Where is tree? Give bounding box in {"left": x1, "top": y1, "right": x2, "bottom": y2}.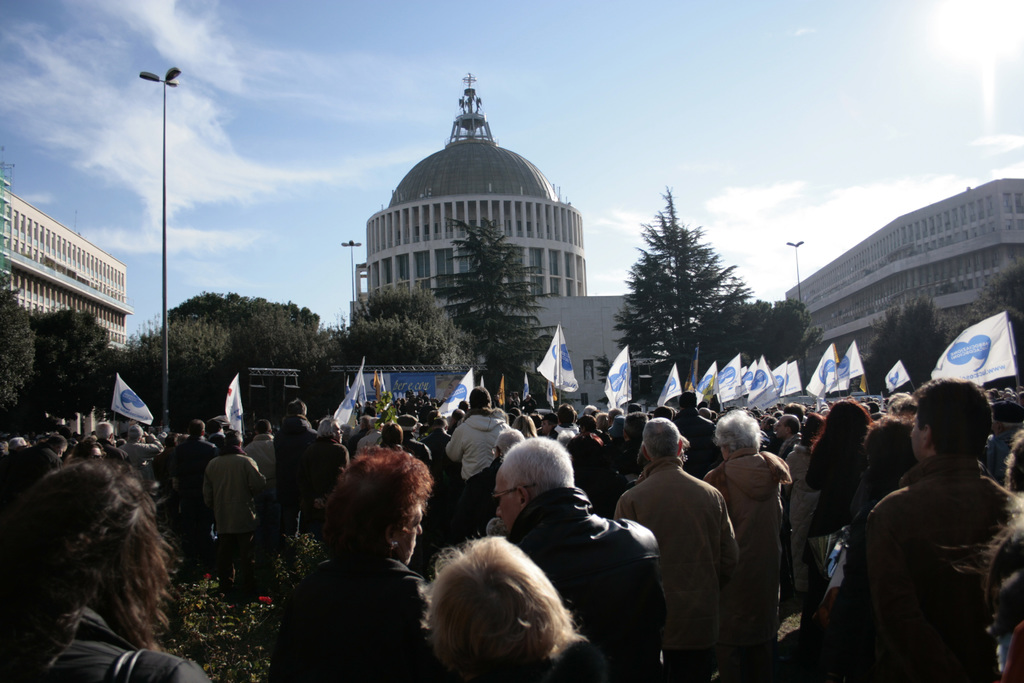
{"left": 434, "top": 215, "right": 556, "bottom": 392}.
